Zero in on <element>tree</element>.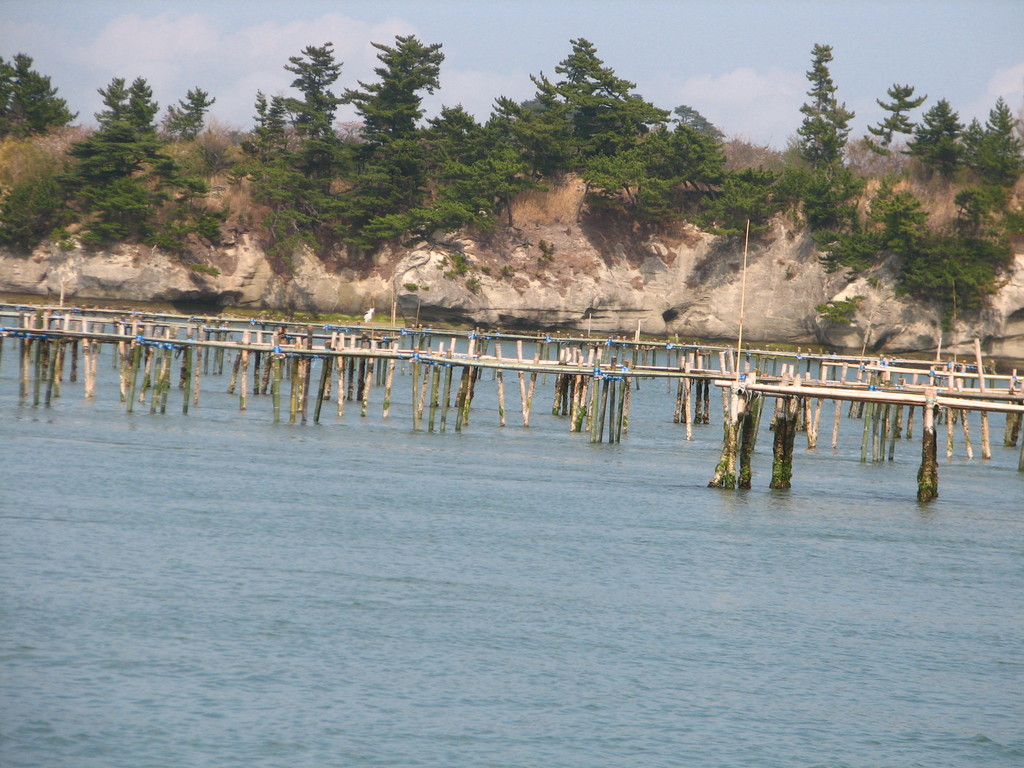
Zeroed in: l=0, t=53, r=74, b=134.
